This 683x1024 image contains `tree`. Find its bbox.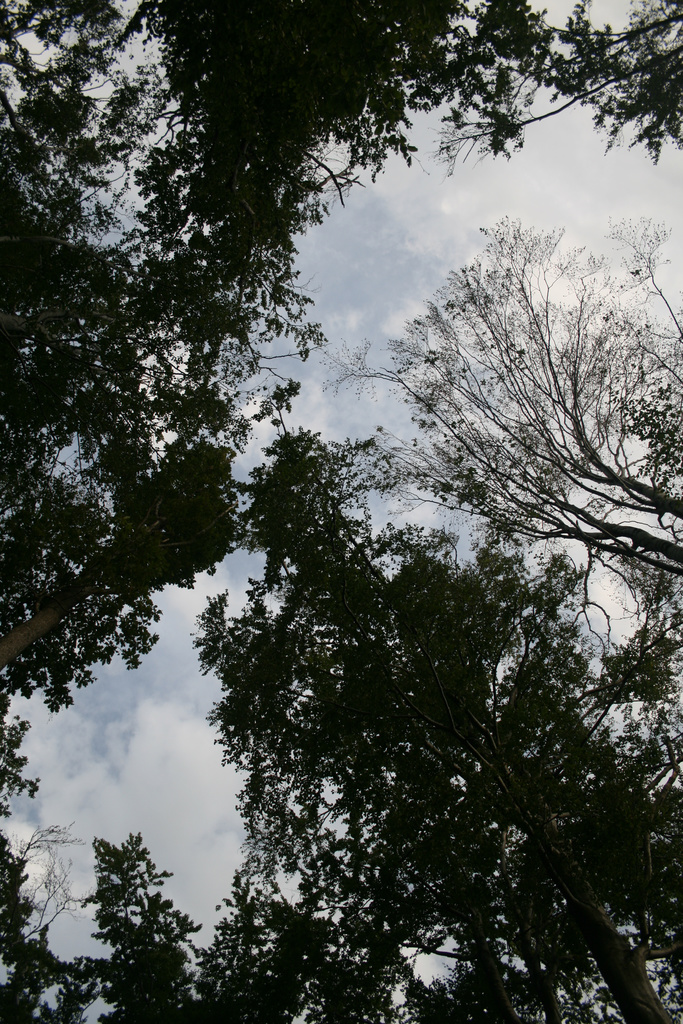
0,164,245,808.
